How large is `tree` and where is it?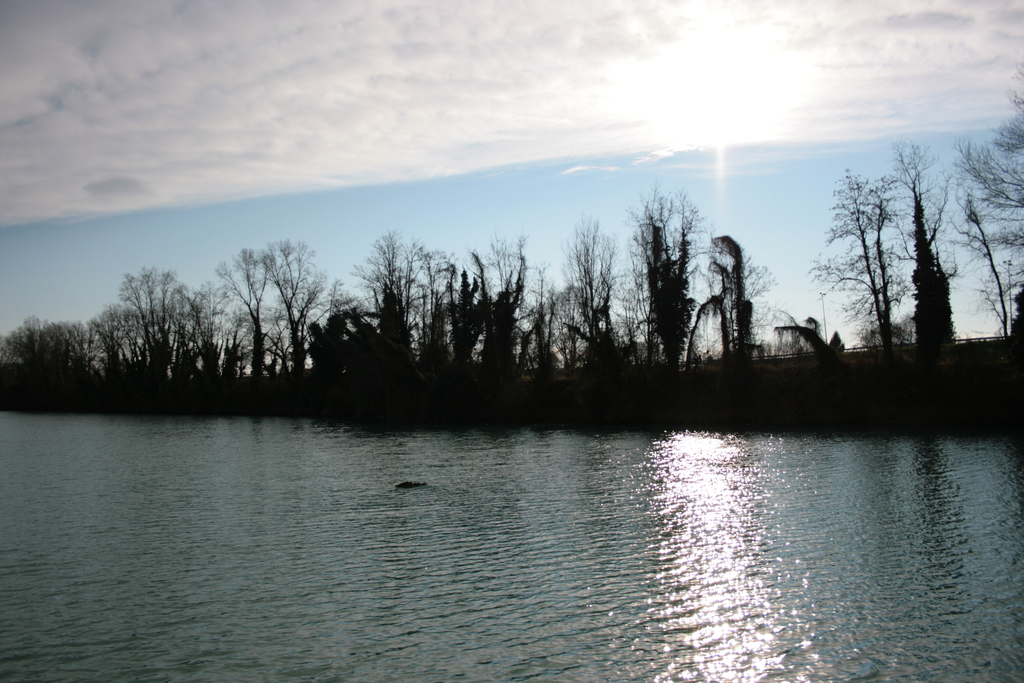
Bounding box: 218 295 299 369.
